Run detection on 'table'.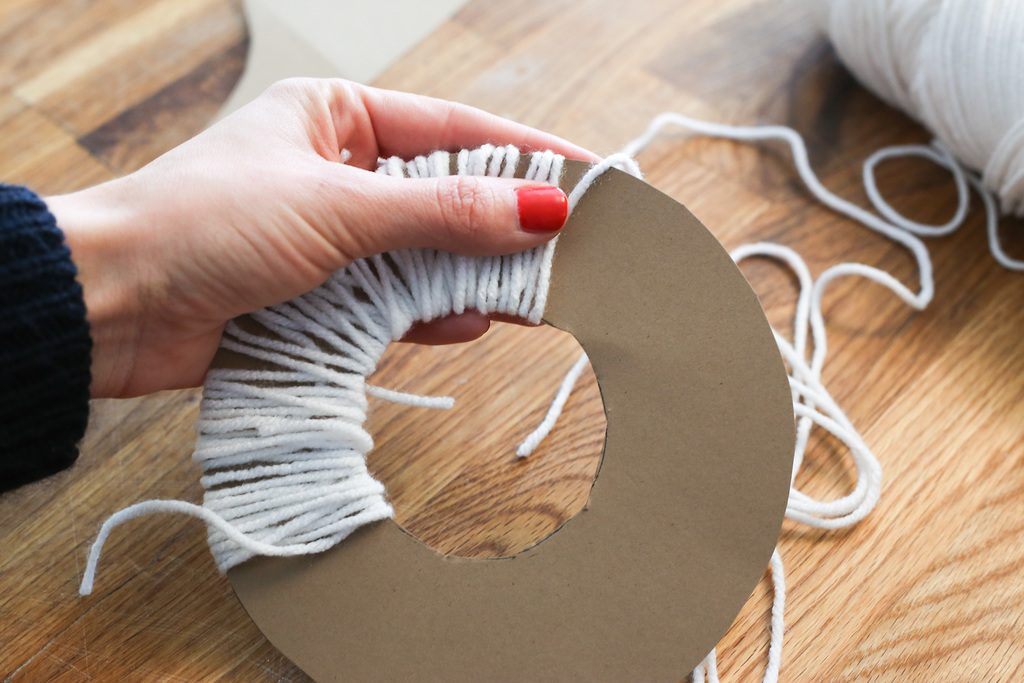
Result: l=0, t=0, r=1023, b=682.
